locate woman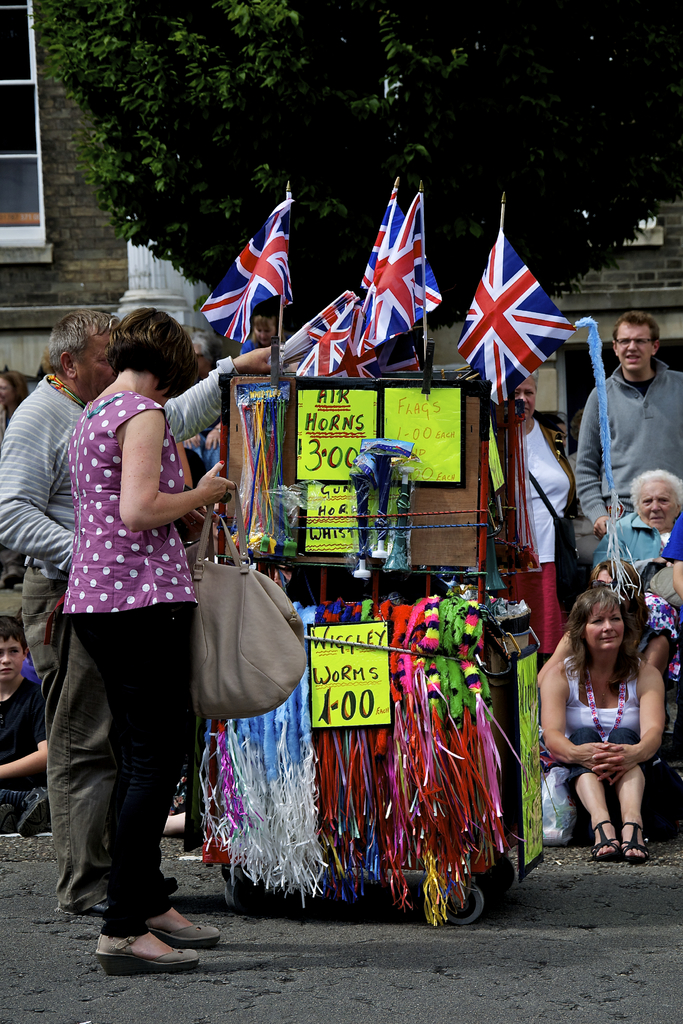
x1=541, y1=566, x2=672, y2=877
